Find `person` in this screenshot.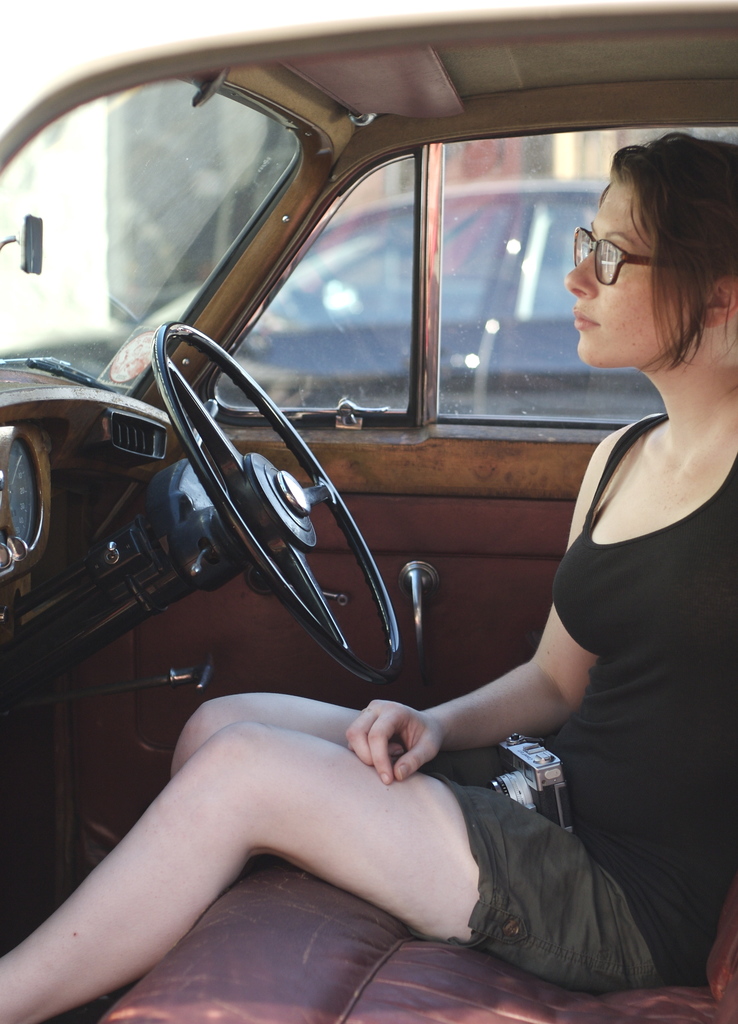
The bounding box for `person` is detection(0, 114, 737, 1023).
